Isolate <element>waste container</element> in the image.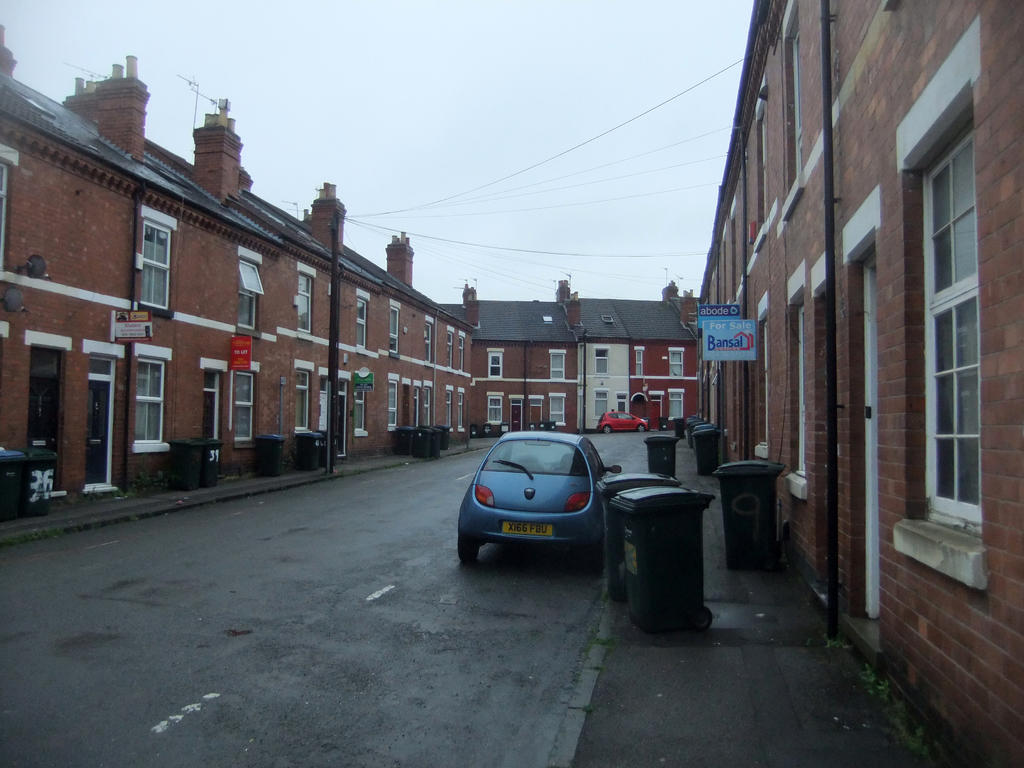
Isolated region: crop(591, 468, 682, 593).
